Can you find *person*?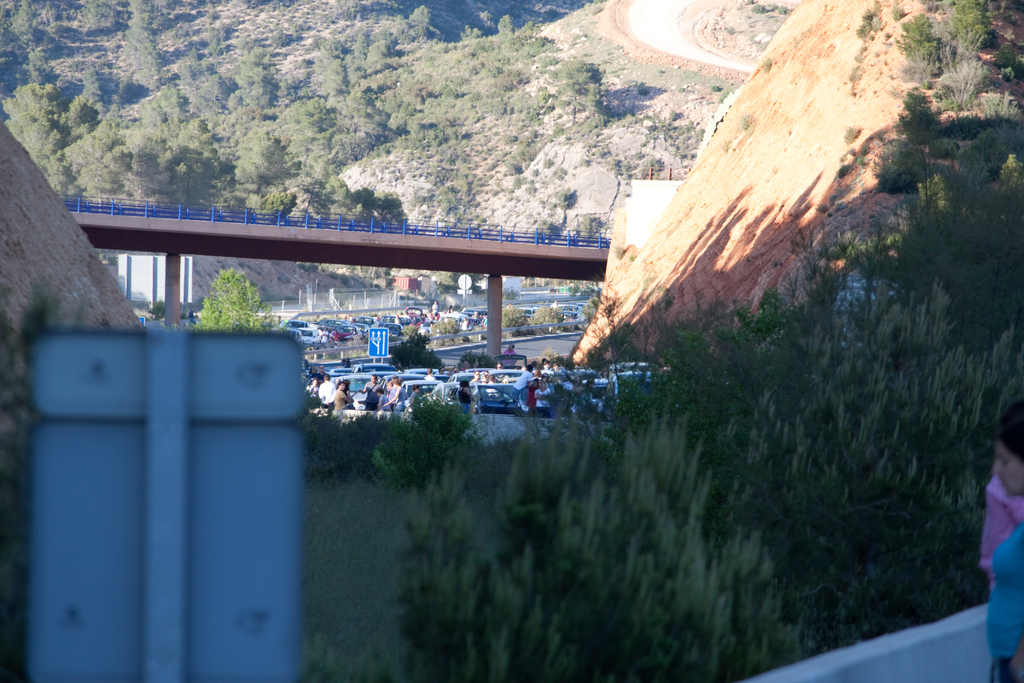
Yes, bounding box: 316,365,327,383.
